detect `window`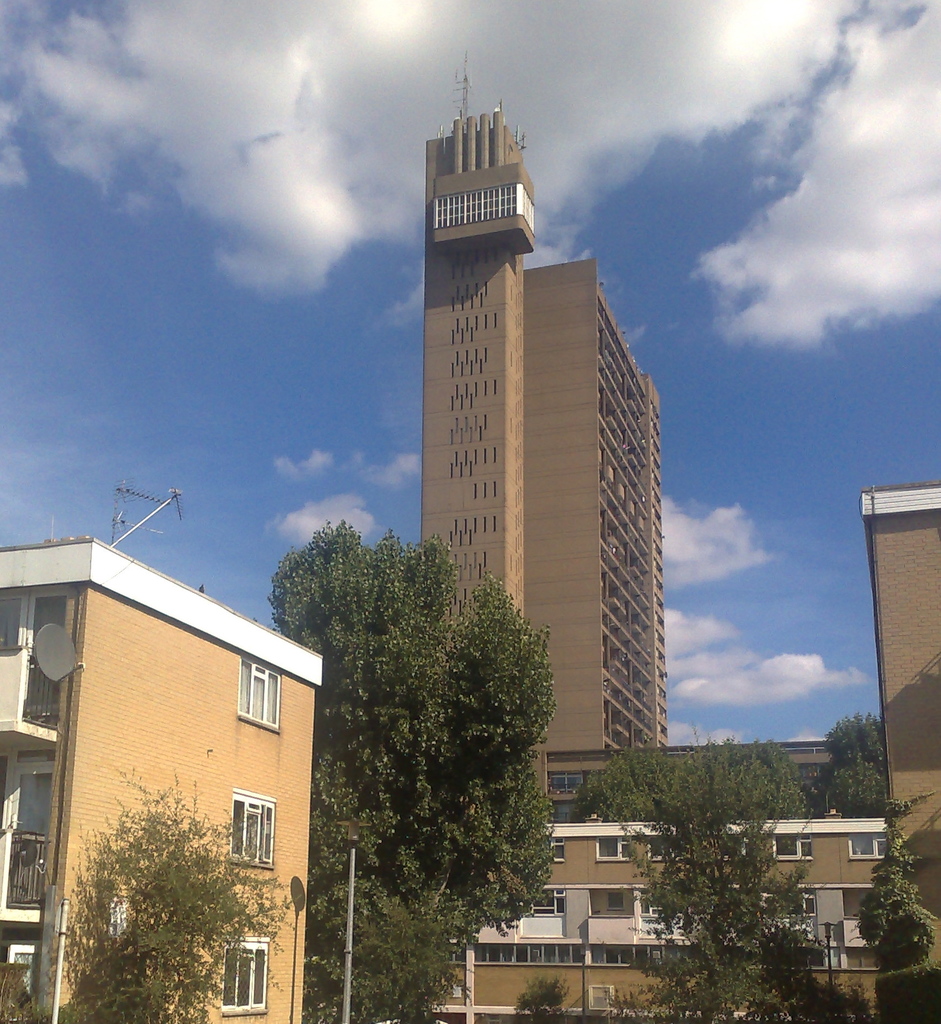
[605,893,622,910]
